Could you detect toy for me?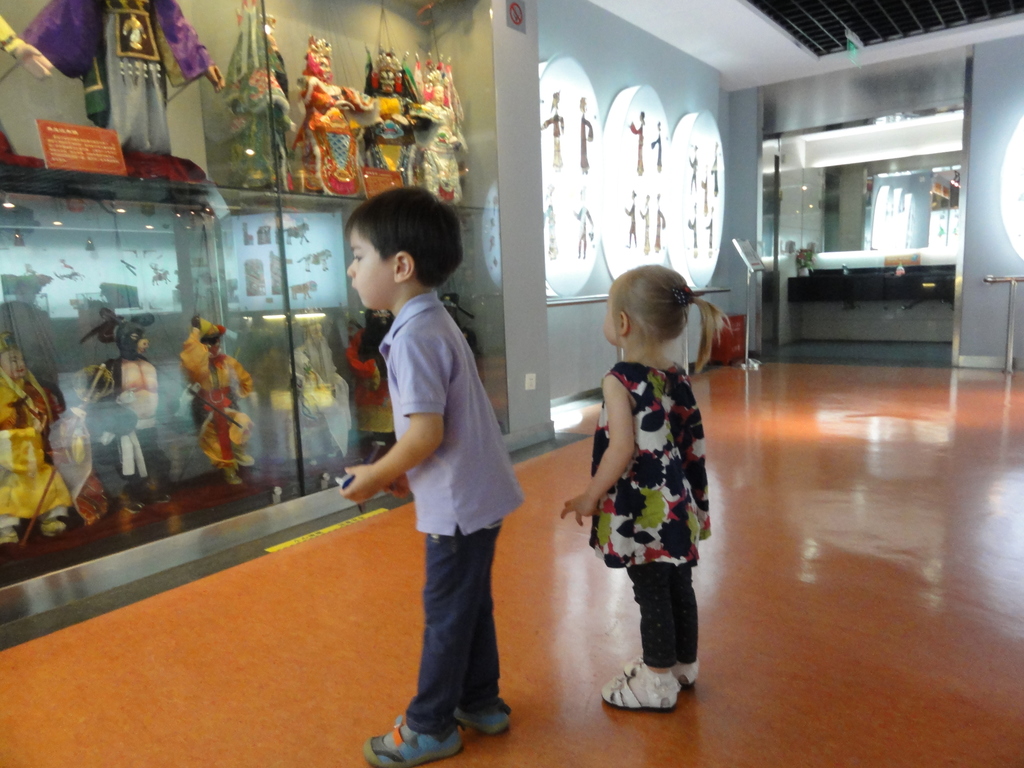
Detection result: left=172, top=299, right=256, bottom=496.
